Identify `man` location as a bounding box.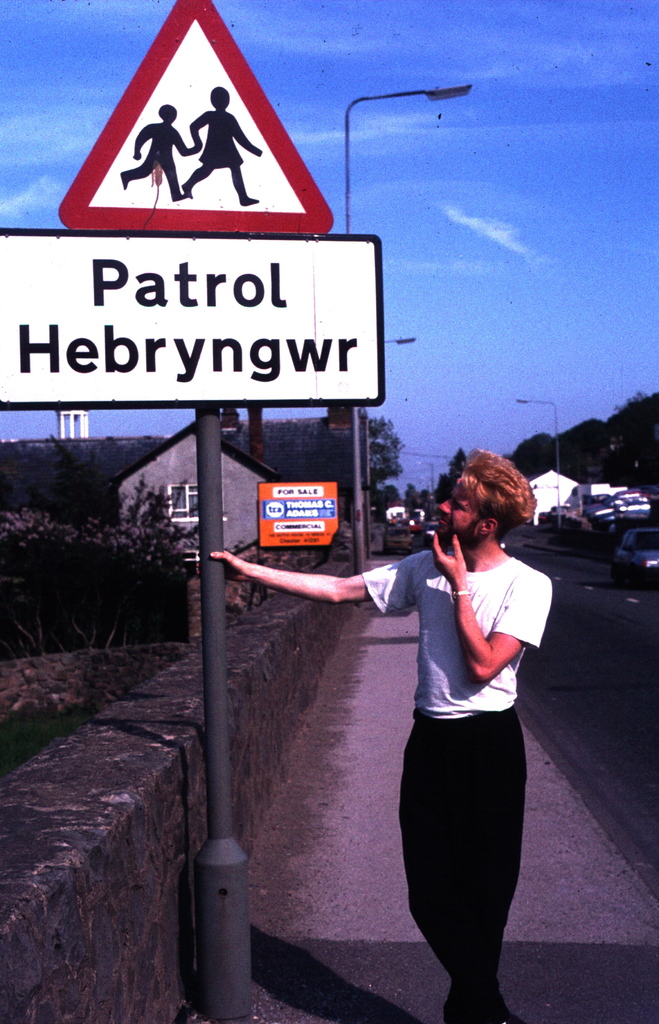
bbox=(207, 444, 555, 1023).
